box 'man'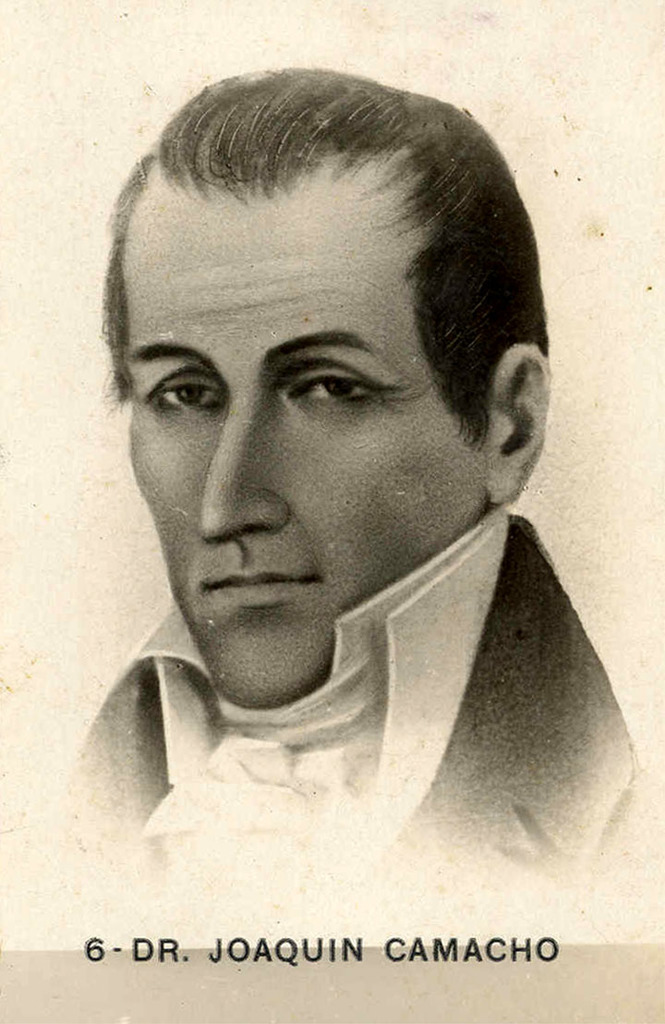
rect(21, 82, 648, 918)
